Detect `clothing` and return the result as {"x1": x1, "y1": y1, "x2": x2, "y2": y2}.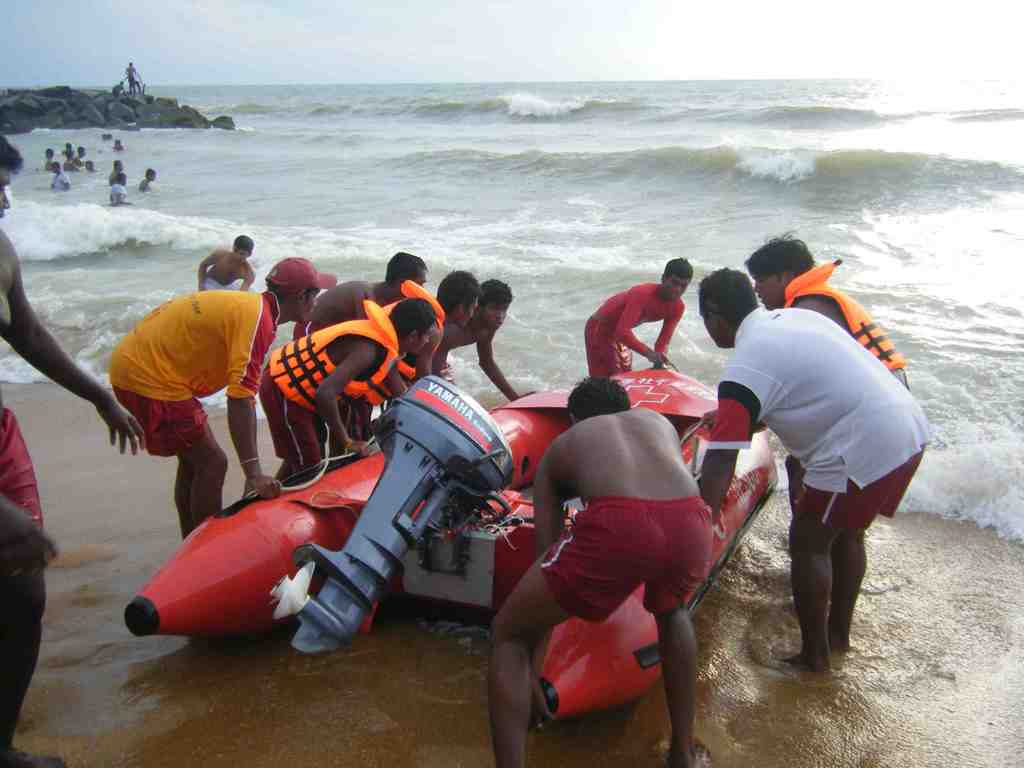
{"x1": 52, "y1": 171, "x2": 69, "y2": 189}.
